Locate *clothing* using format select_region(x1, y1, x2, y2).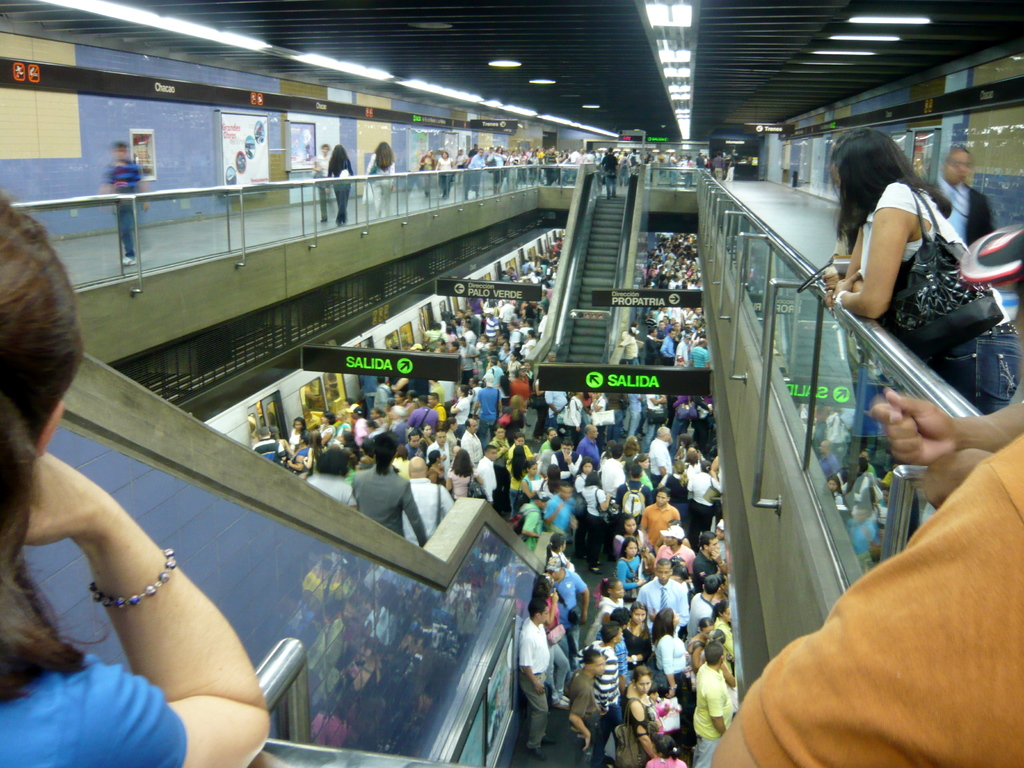
select_region(442, 157, 452, 195).
